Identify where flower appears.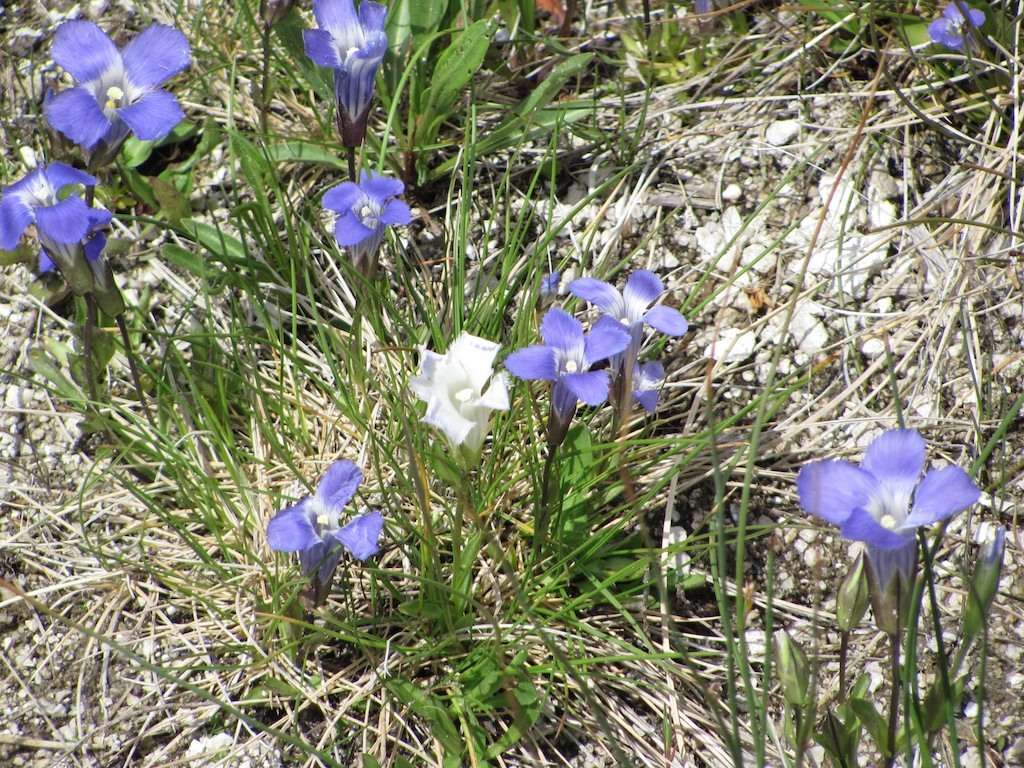
Appears at [803, 436, 971, 565].
